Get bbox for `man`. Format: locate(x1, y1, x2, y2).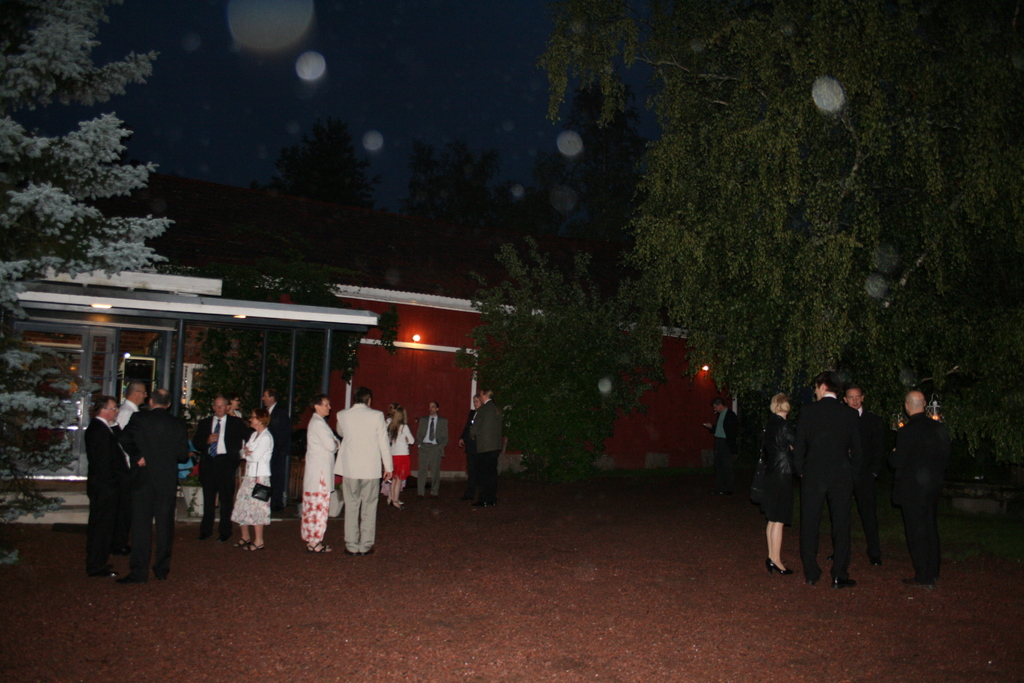
locate(335, 390, 394, 555).
